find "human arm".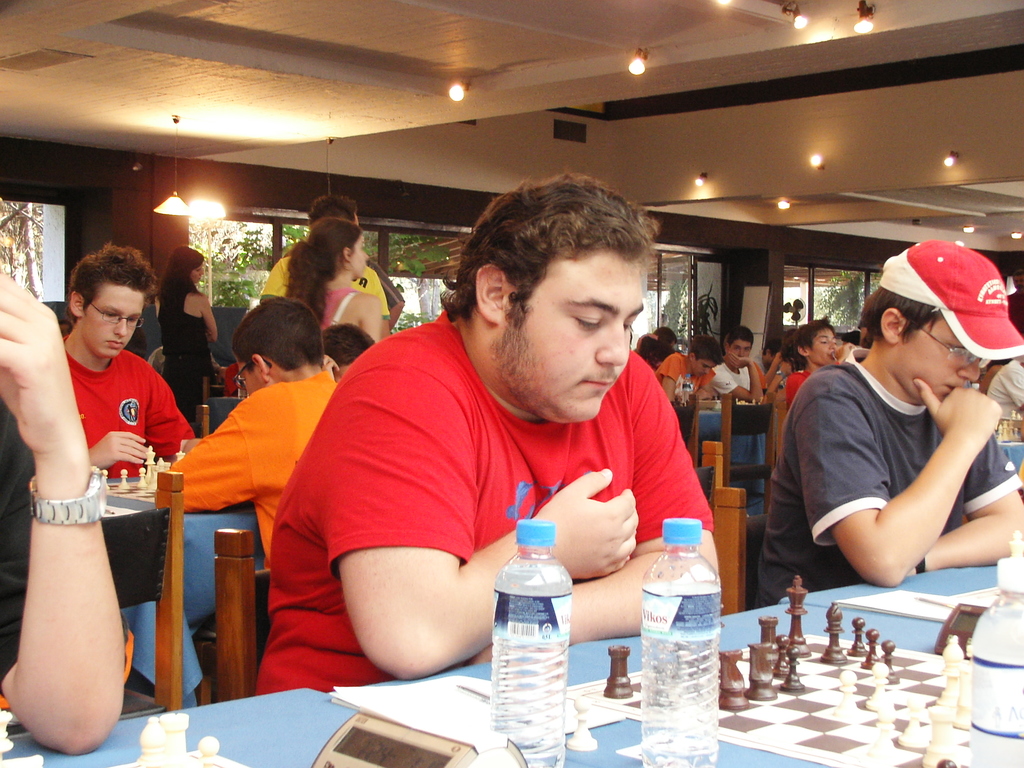
(362,291,390,355).
